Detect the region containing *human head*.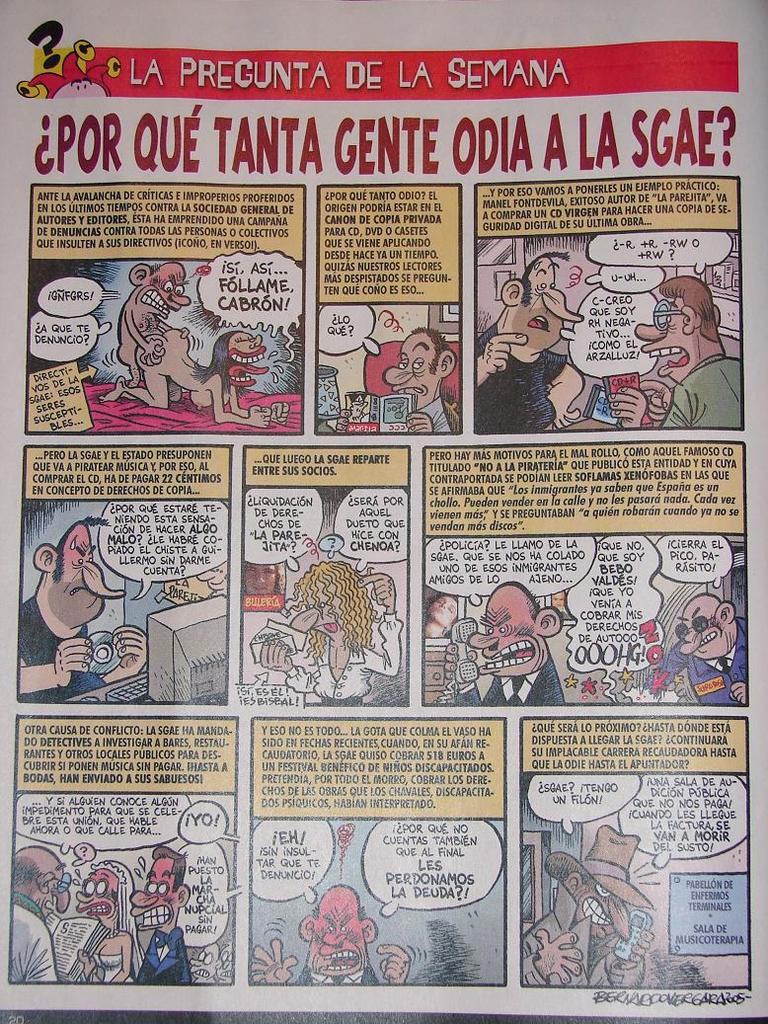
564/854/646/961.
